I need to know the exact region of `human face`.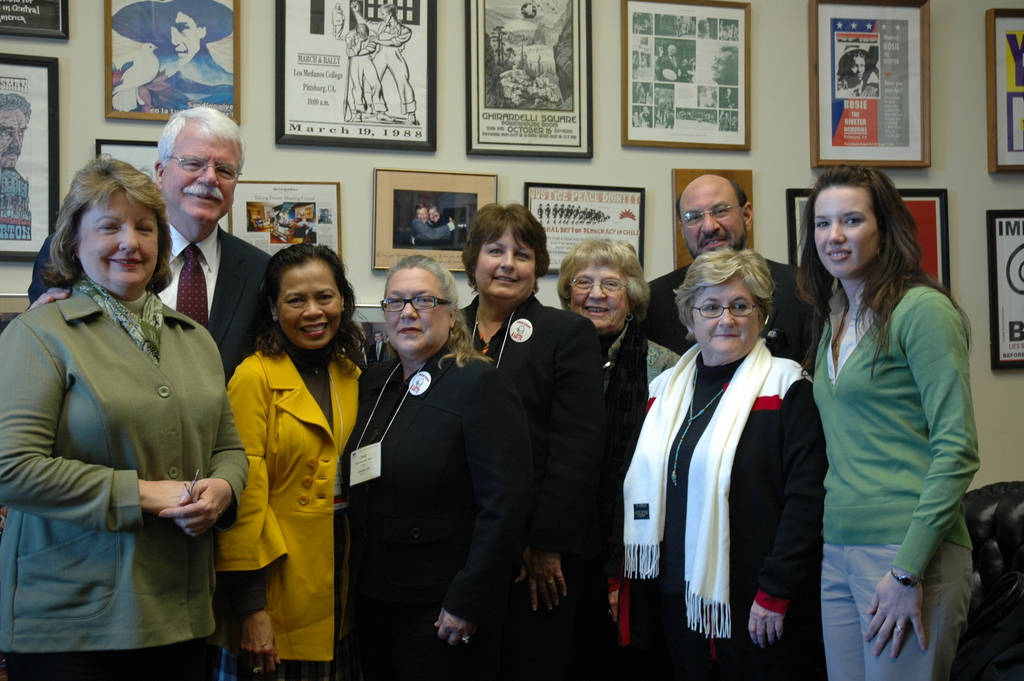
Region: bbox=(814, 184, 876, 274).
